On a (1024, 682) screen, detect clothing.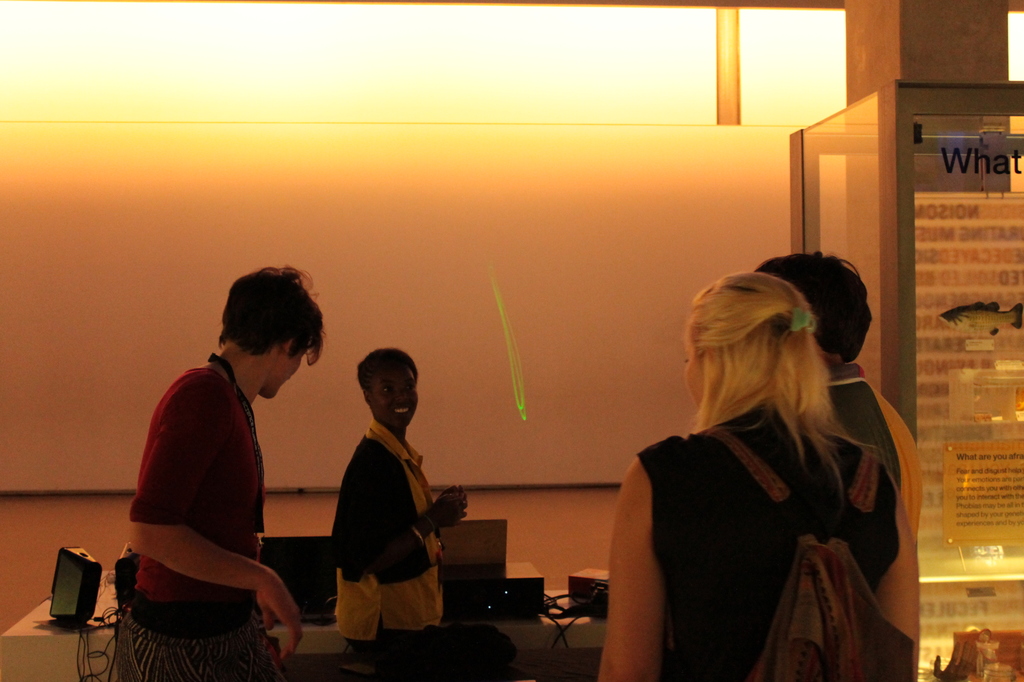
region(622, 343, 920, 666).
